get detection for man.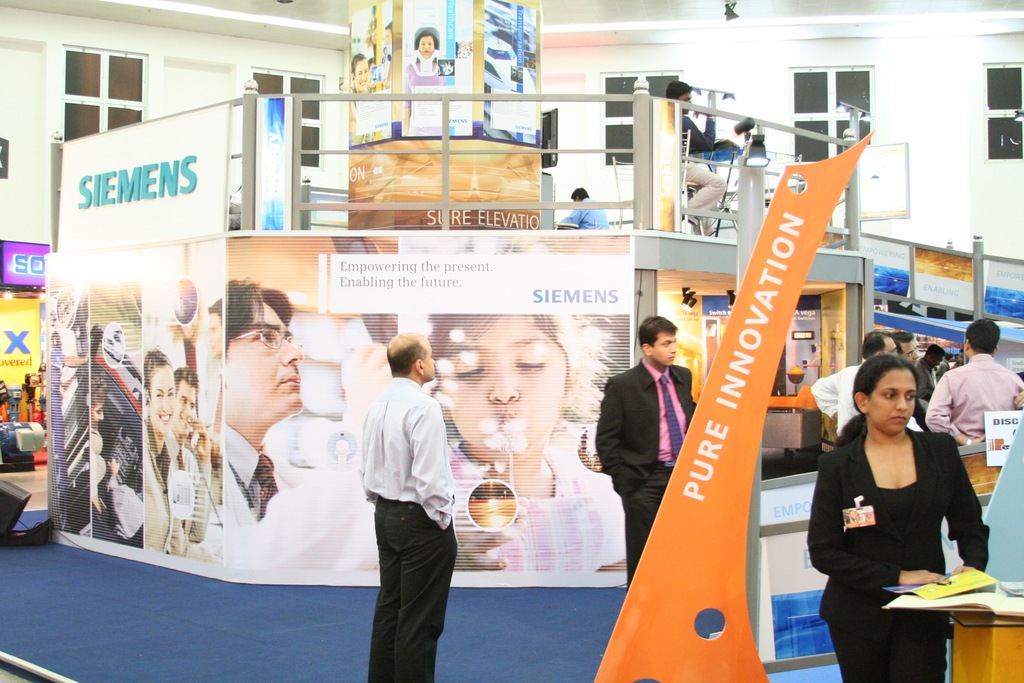
Detection: crop(923, 317, 1023, 454).
